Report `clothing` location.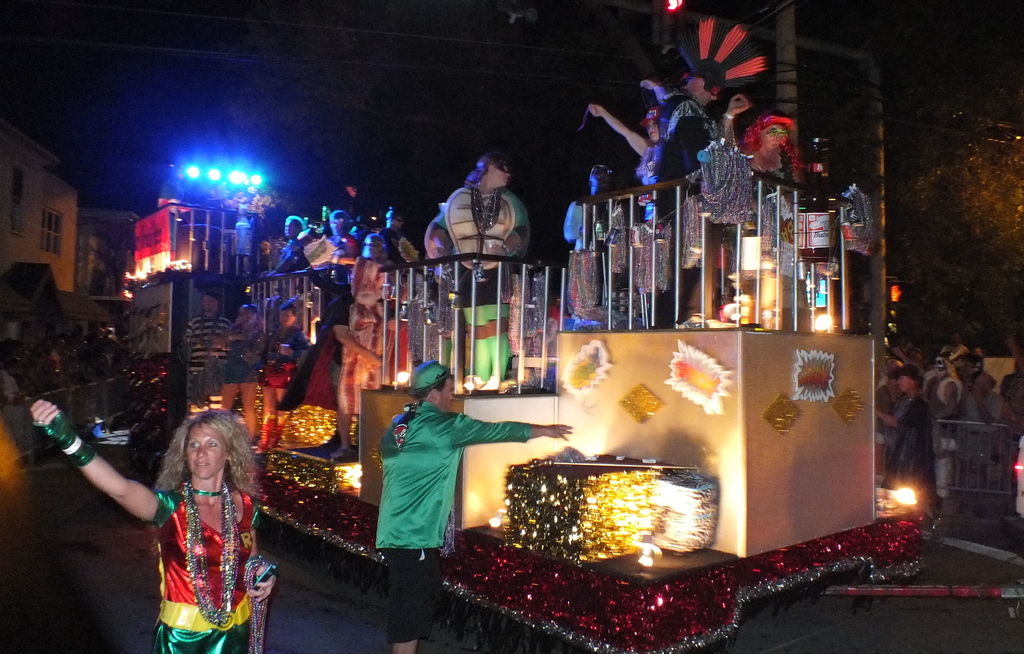
Report: (132,462,257,637).
